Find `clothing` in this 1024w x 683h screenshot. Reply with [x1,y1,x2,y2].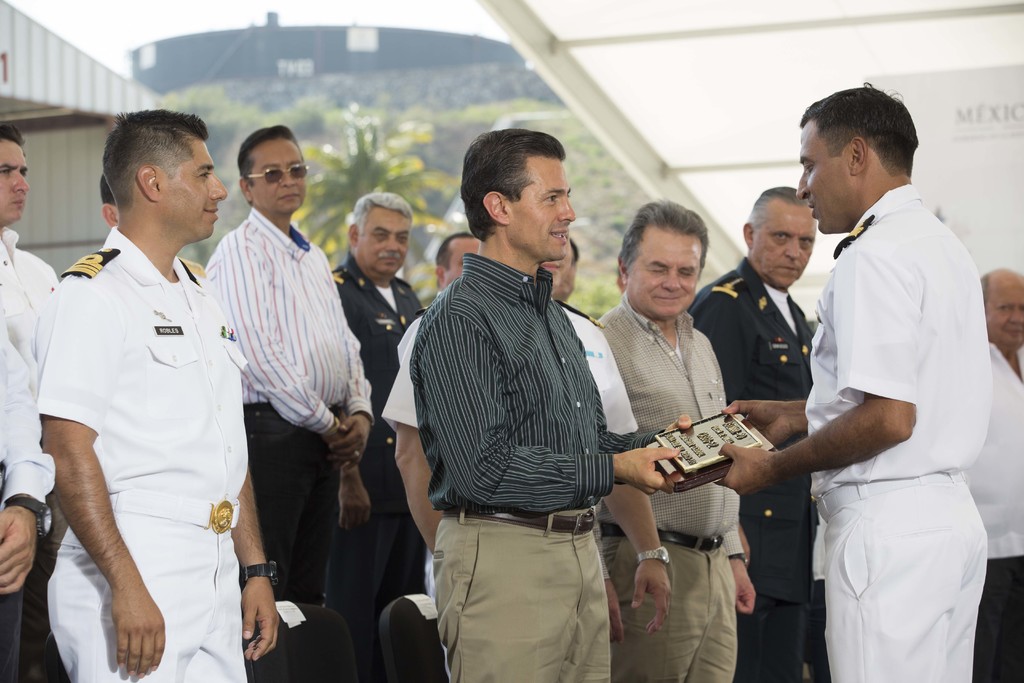
[0,314,56,682].
